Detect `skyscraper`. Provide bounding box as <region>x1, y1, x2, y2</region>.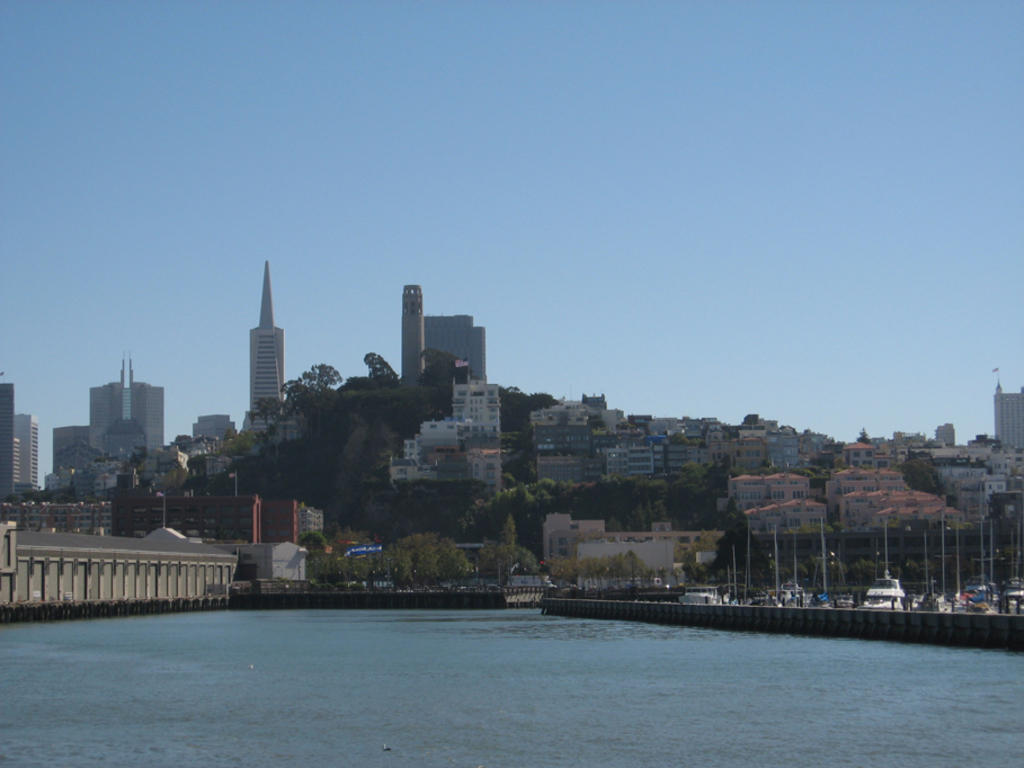
<region>87, 346, 162, 458</region>.
